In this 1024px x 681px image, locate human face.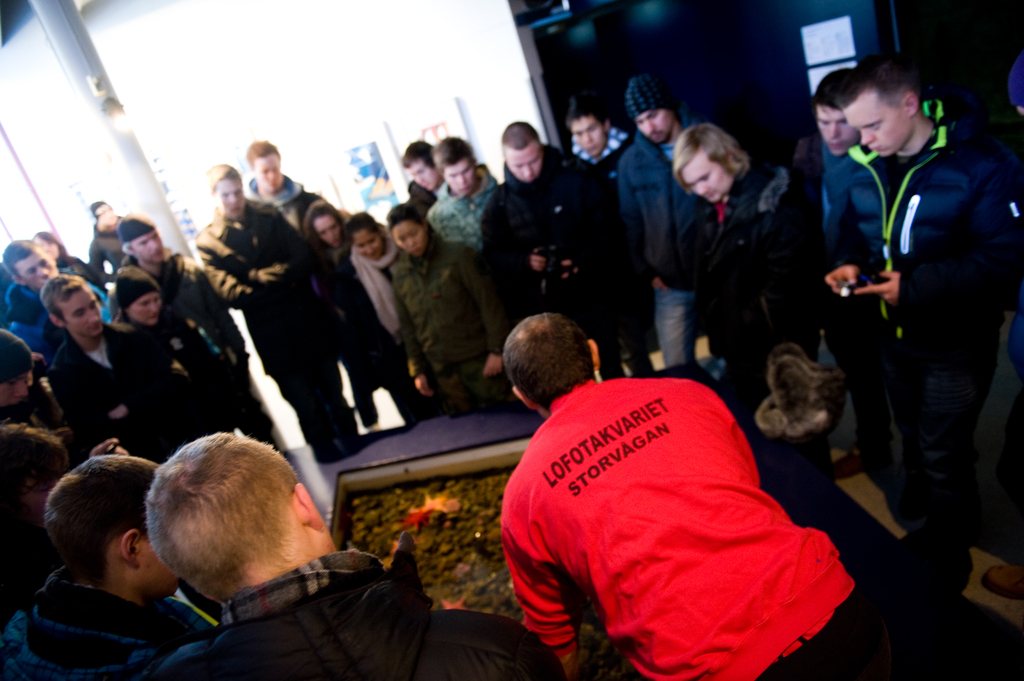
Bounding box: (127, 291, 161, 323).
